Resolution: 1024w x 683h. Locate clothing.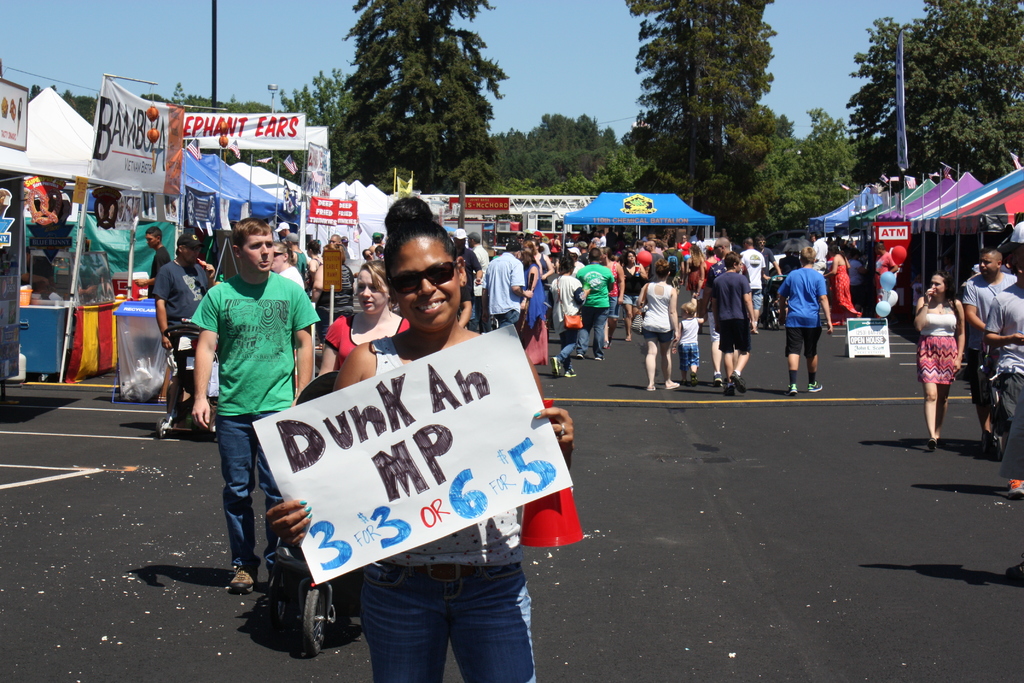
875 254 901 300.
